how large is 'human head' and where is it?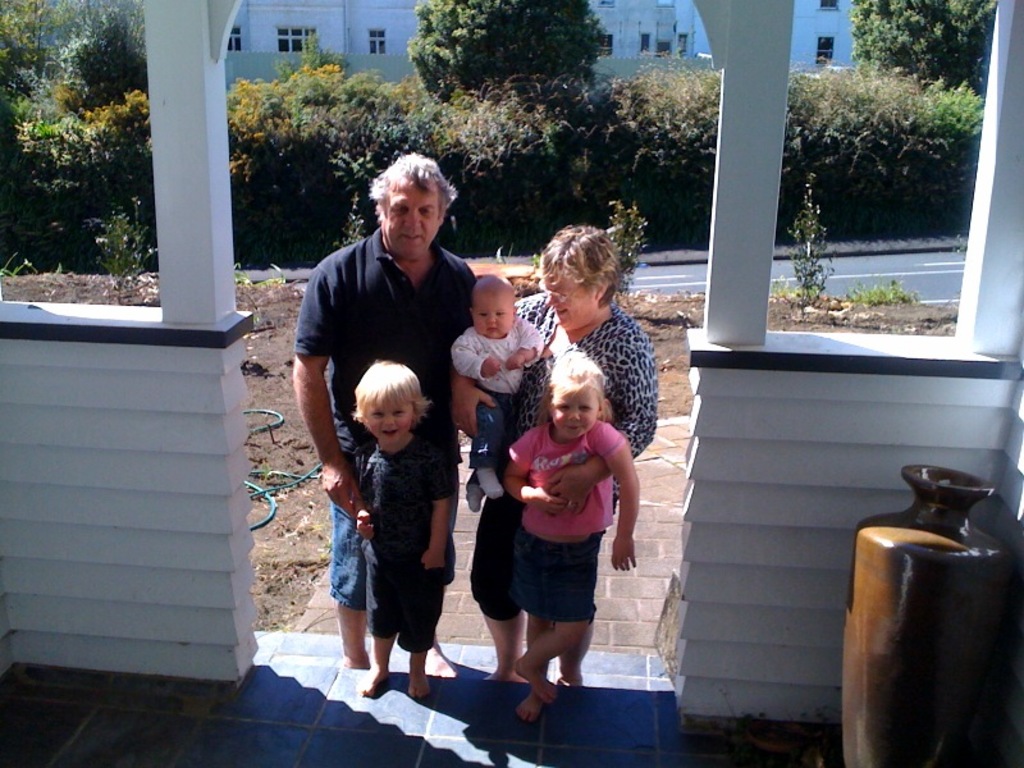
Bounding box: l=351, t=360, r=434, b=444.
